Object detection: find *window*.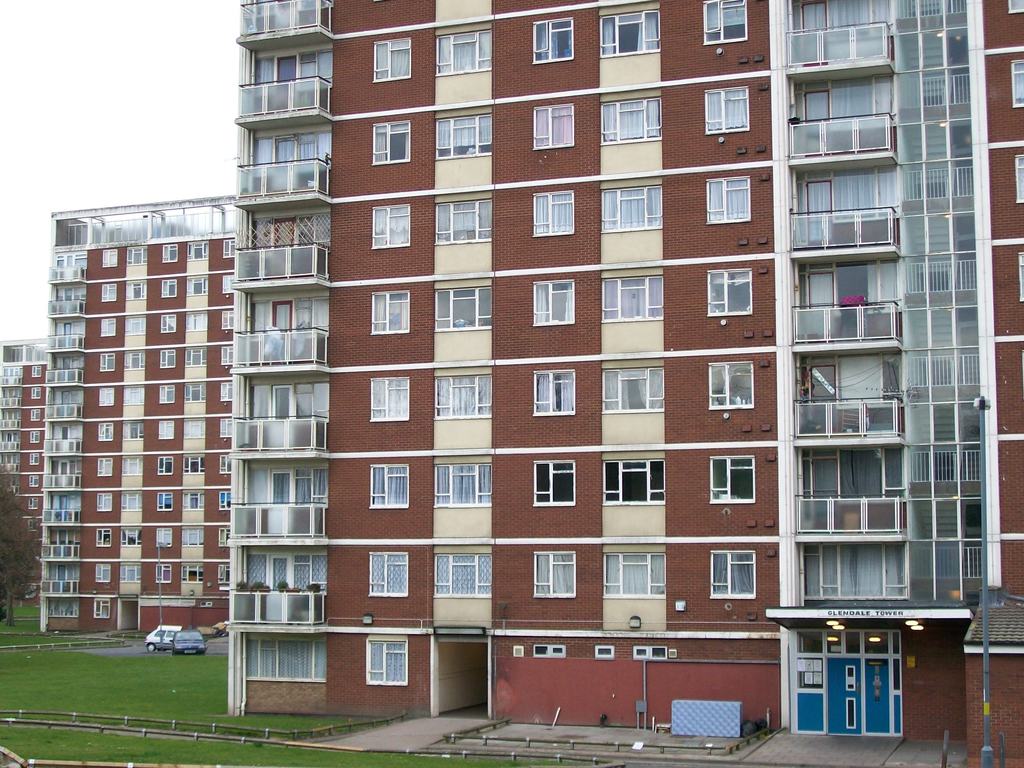
left=28, top=431, right=41, bottom=445.
